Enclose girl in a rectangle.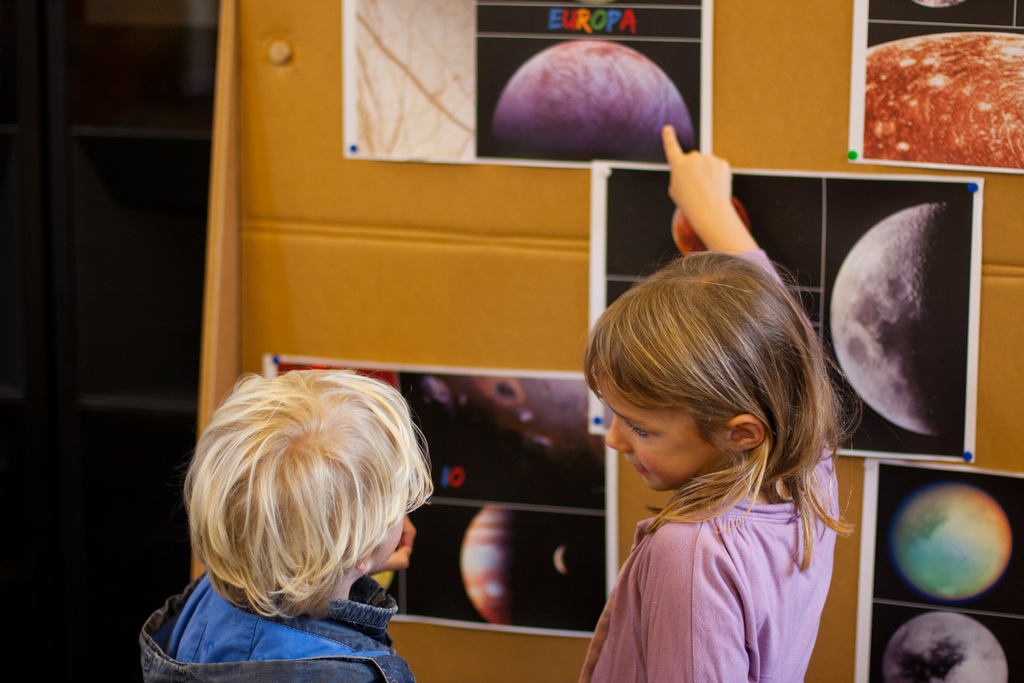
BBox(577, 124, 862, 682).
